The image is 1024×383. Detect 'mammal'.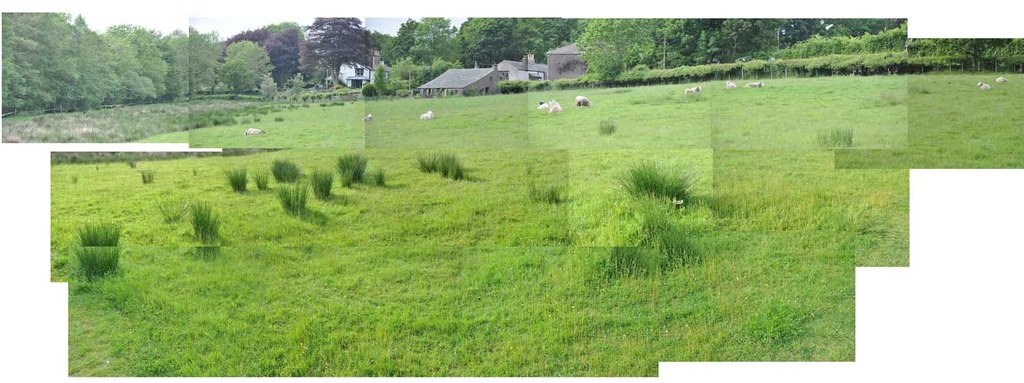
Detection: [left=977, top=83, right=990, bottom=91].
